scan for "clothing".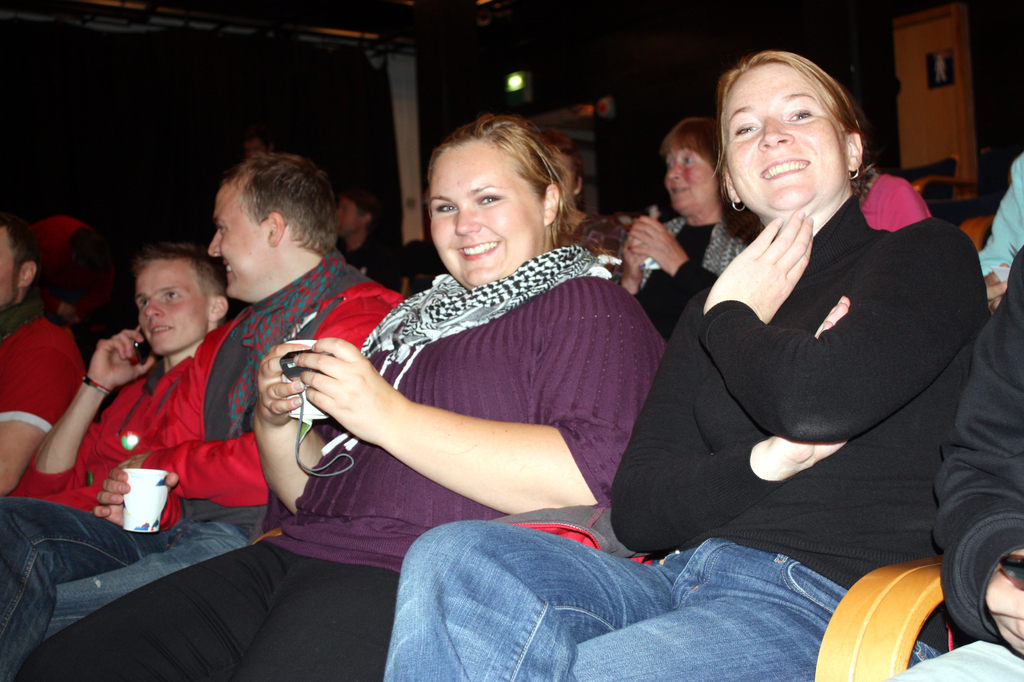
Scan result: select_region(0, 257, 432, 672).
